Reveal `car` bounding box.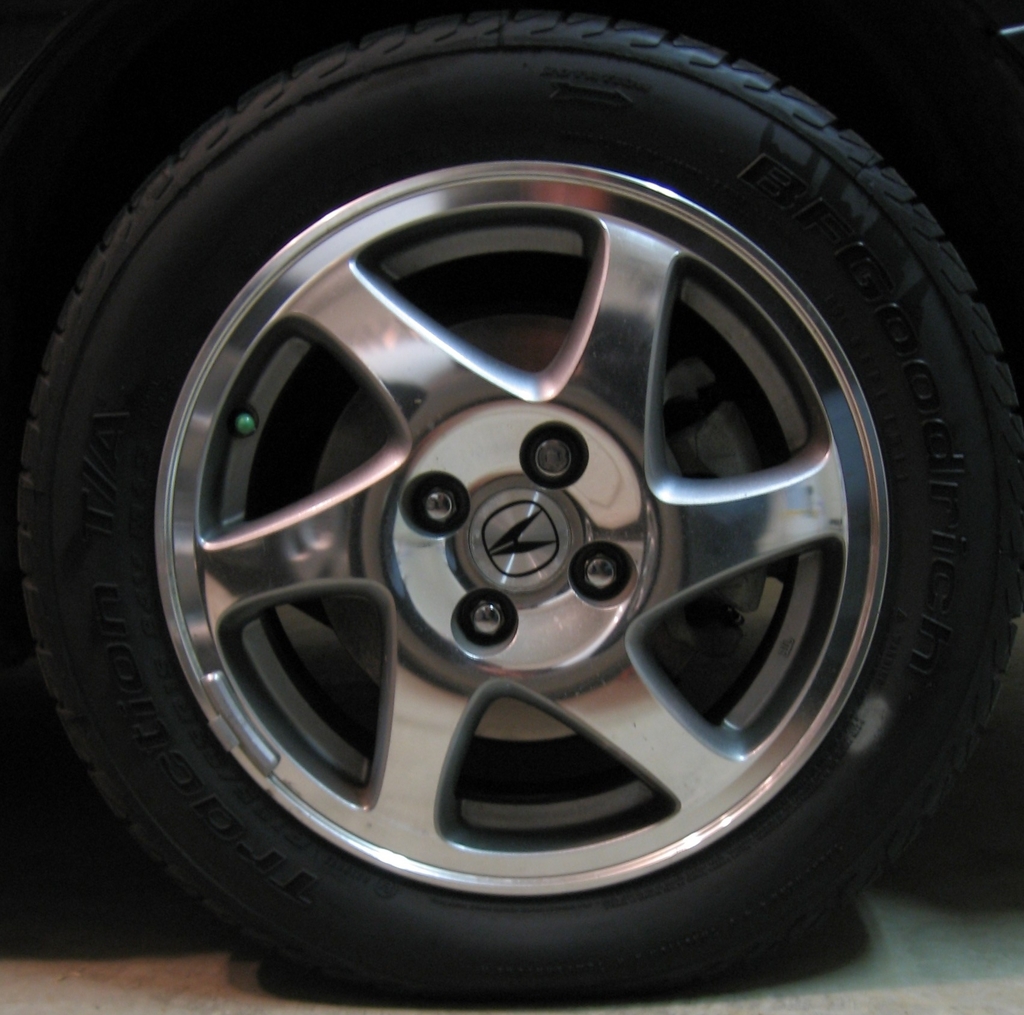
Revealed: box=[0, 0, 1023, 1011].
